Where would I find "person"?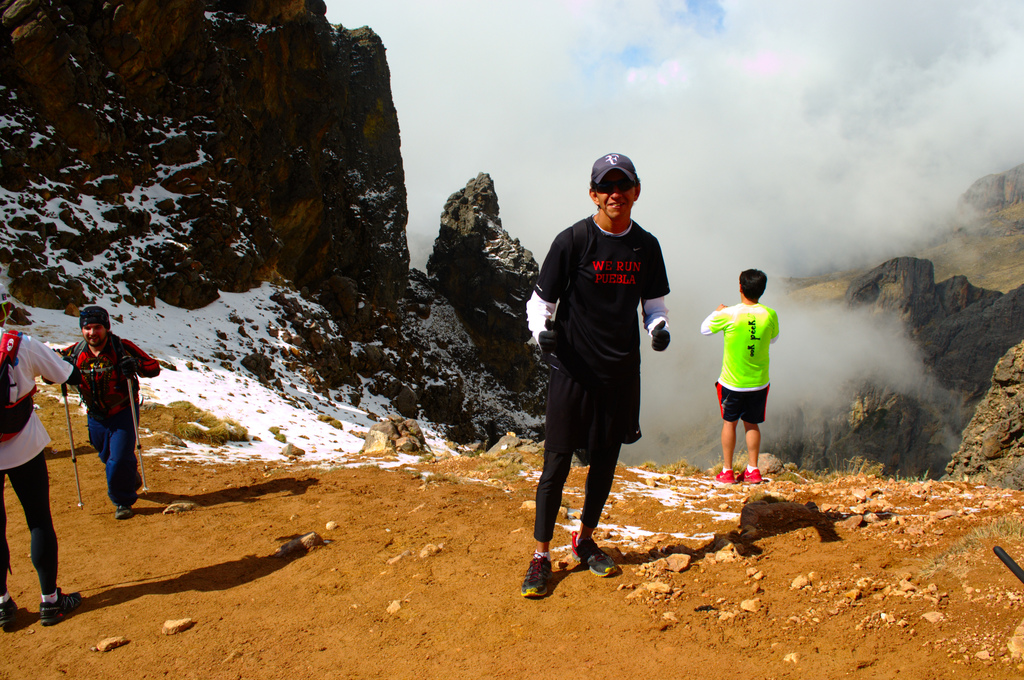
At l=700, t=268, r=780, b=483.
